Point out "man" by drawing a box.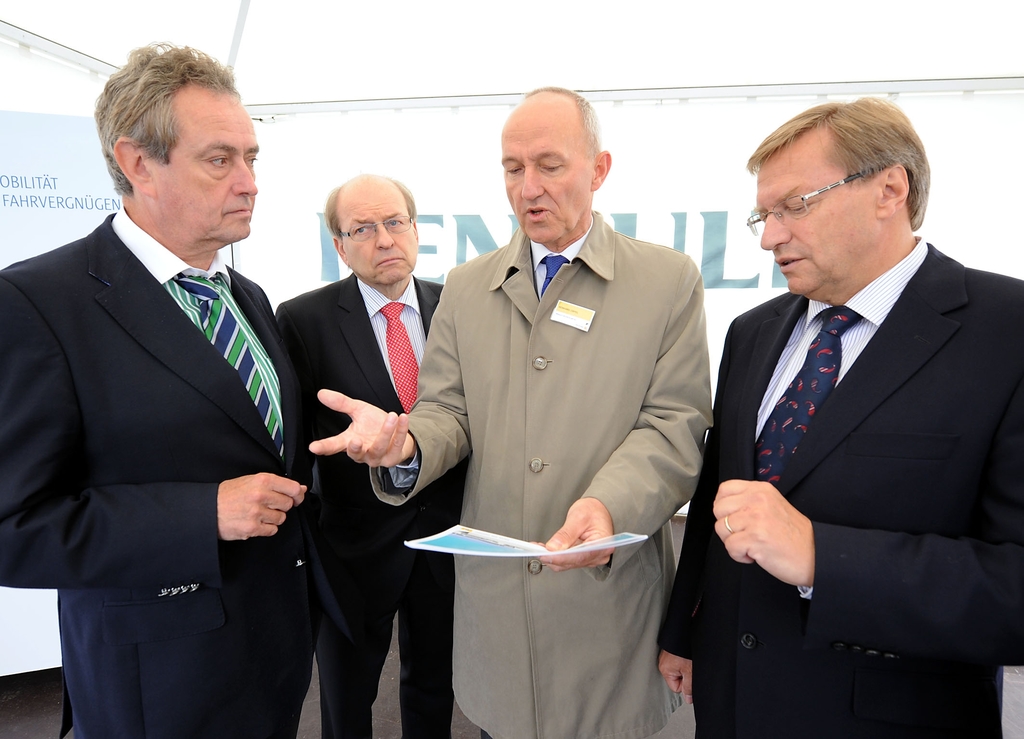
307:81:716:738.
